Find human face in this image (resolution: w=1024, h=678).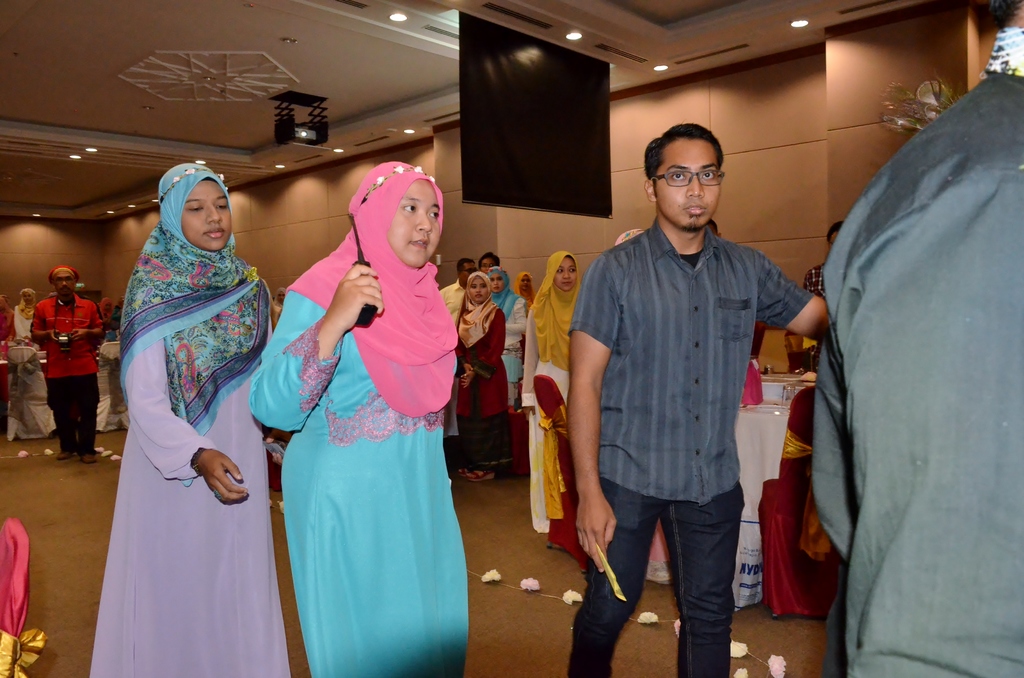
(x1=468, y1=277, x2=488, y2=305).
